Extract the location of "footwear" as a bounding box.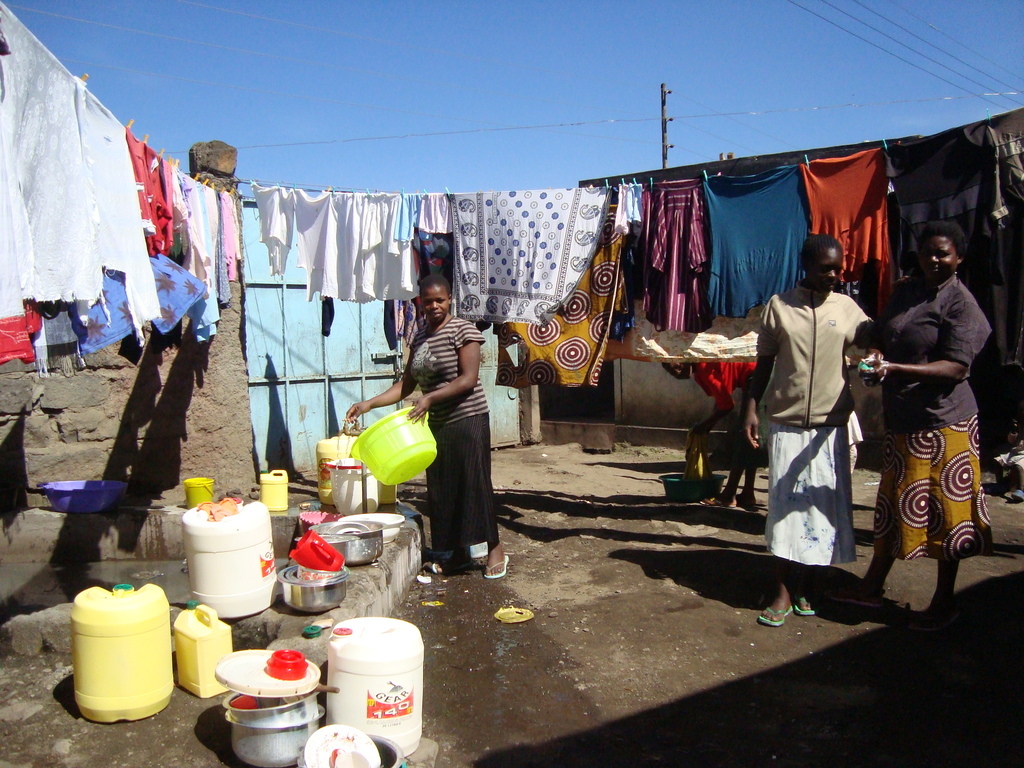
(699, 495, 739, 508).
